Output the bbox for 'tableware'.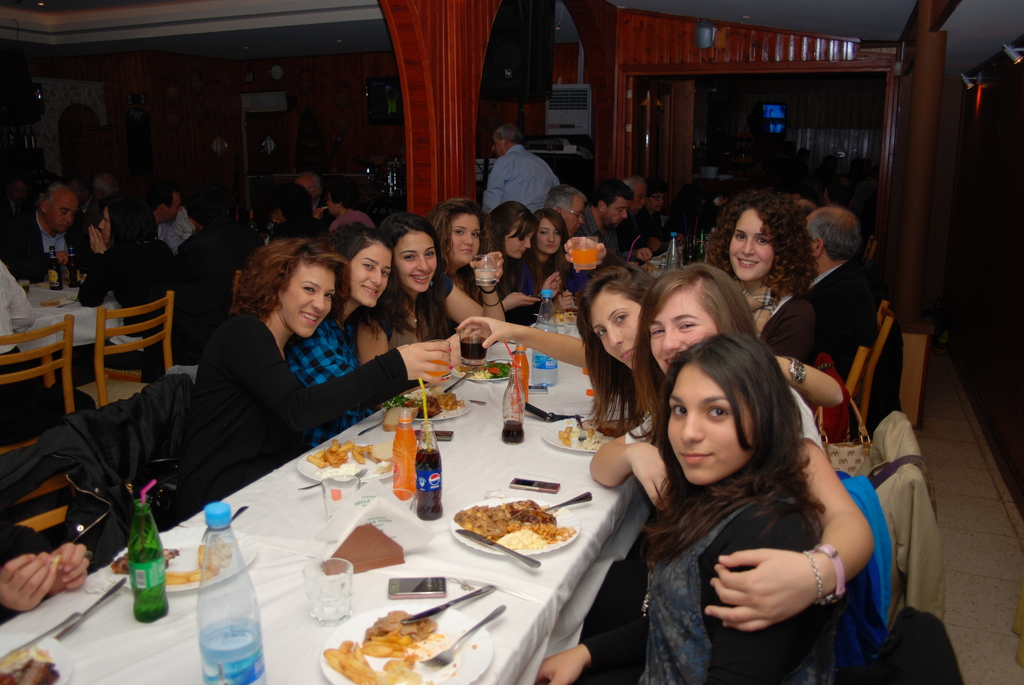
(455, 327, 486, 370).
